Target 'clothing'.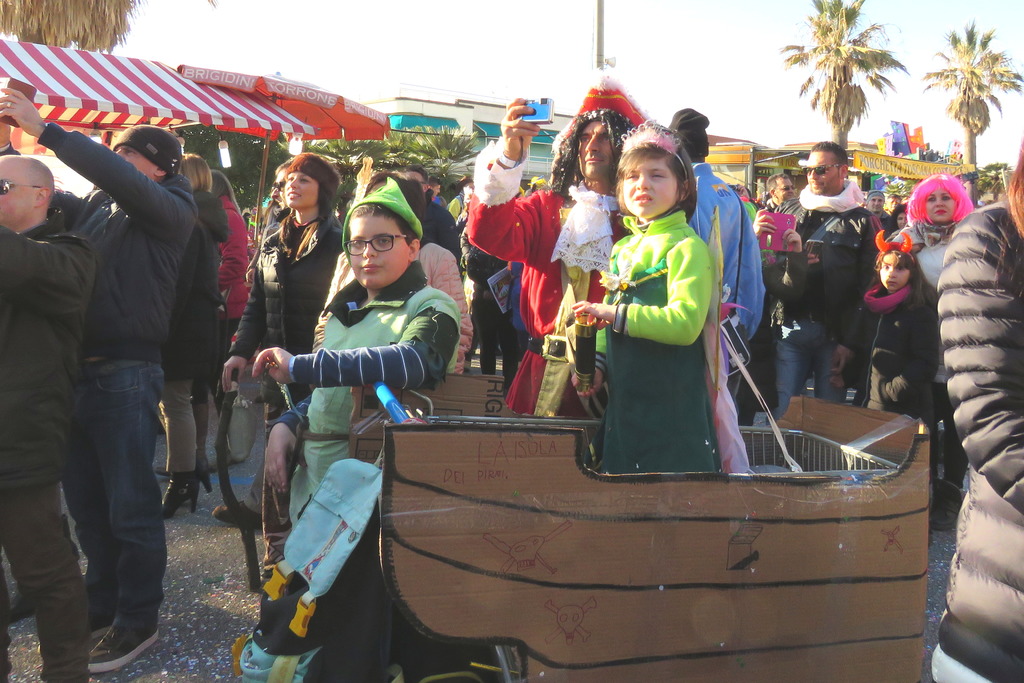
Target region: <bbox>289, 258, 459, 526</bbox>.
